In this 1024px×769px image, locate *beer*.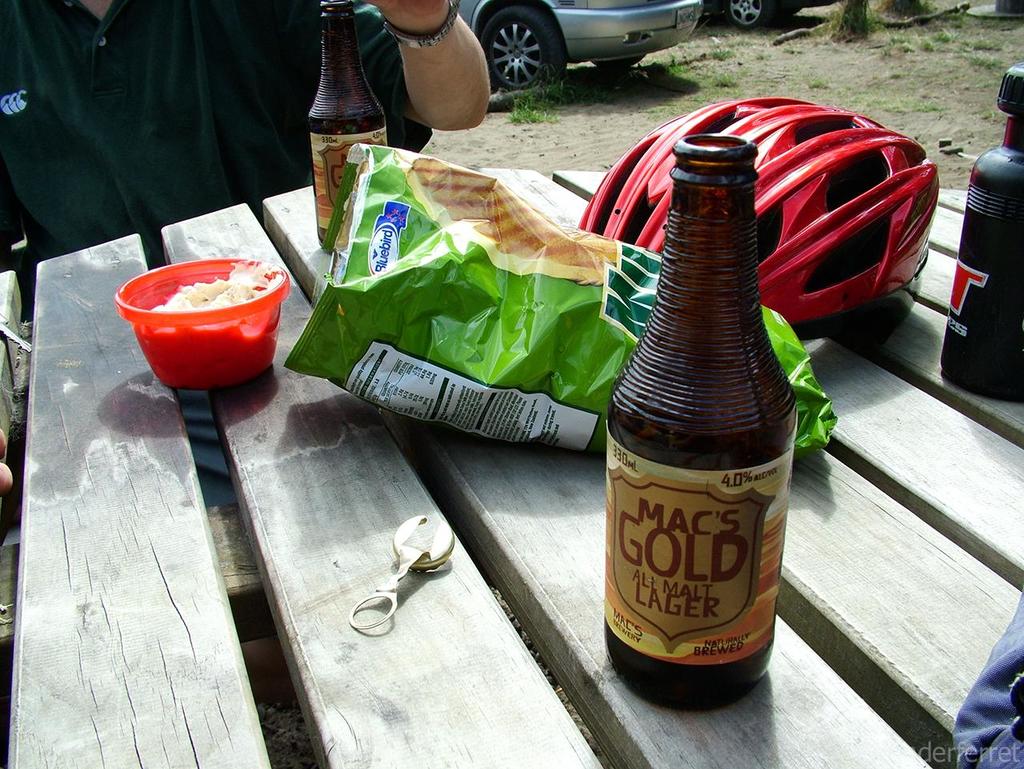
Bounding box: x1=573, y1=114, x2=813, y2=735.
